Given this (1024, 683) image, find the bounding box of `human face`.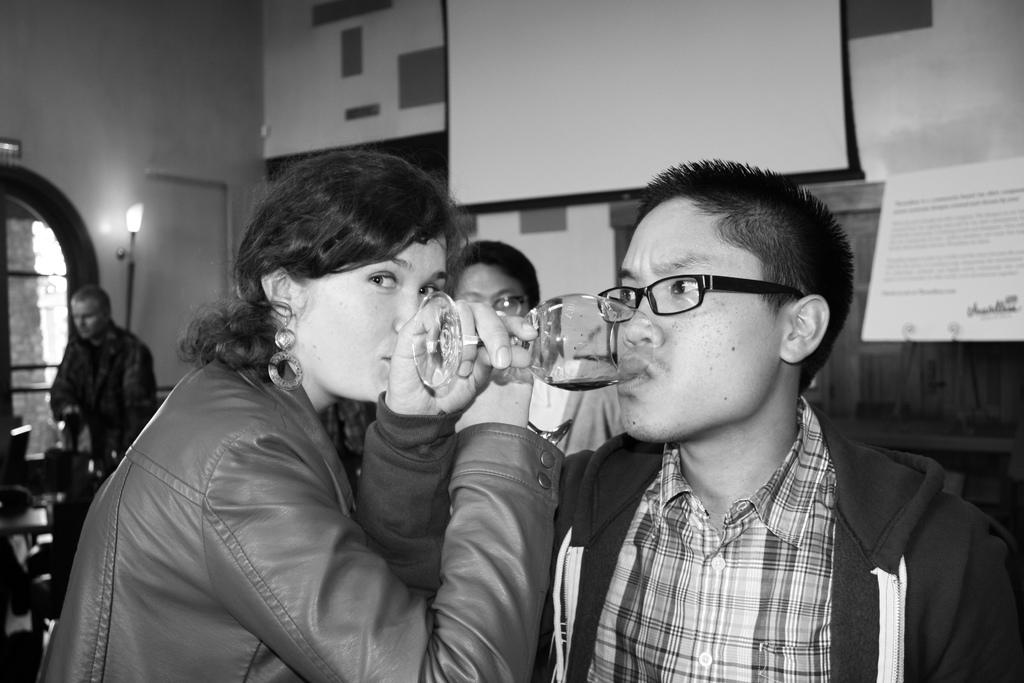
bbox=[307, 234, 442, 407].
